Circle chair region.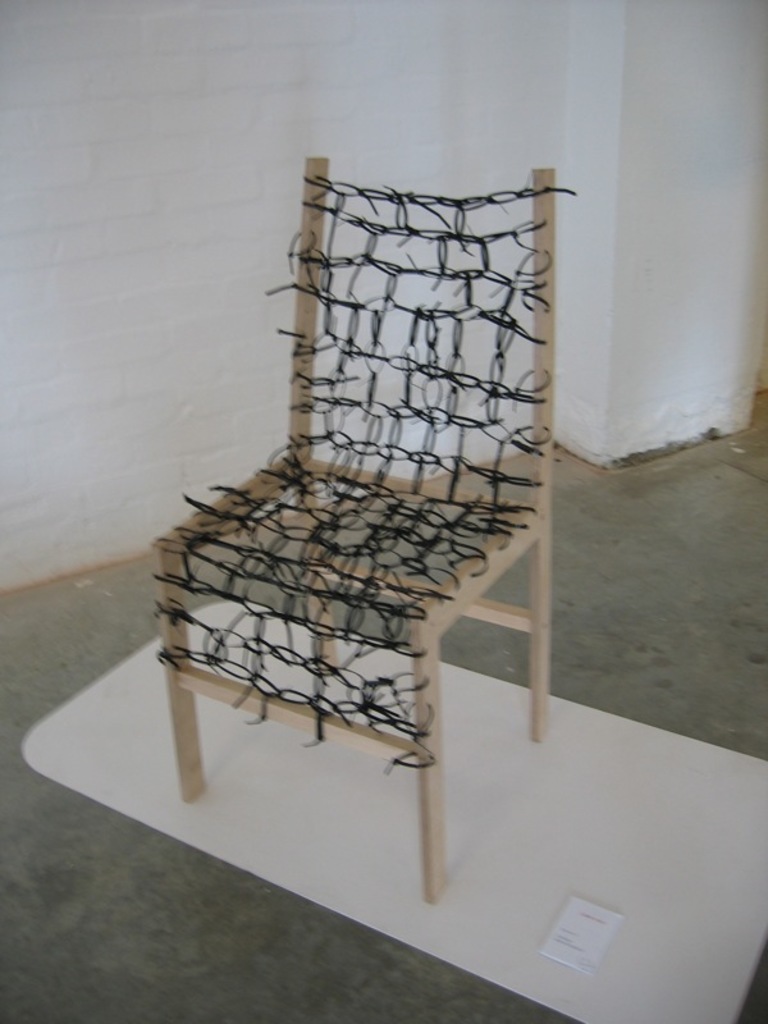
Region: (116, 127, 622, 954).
